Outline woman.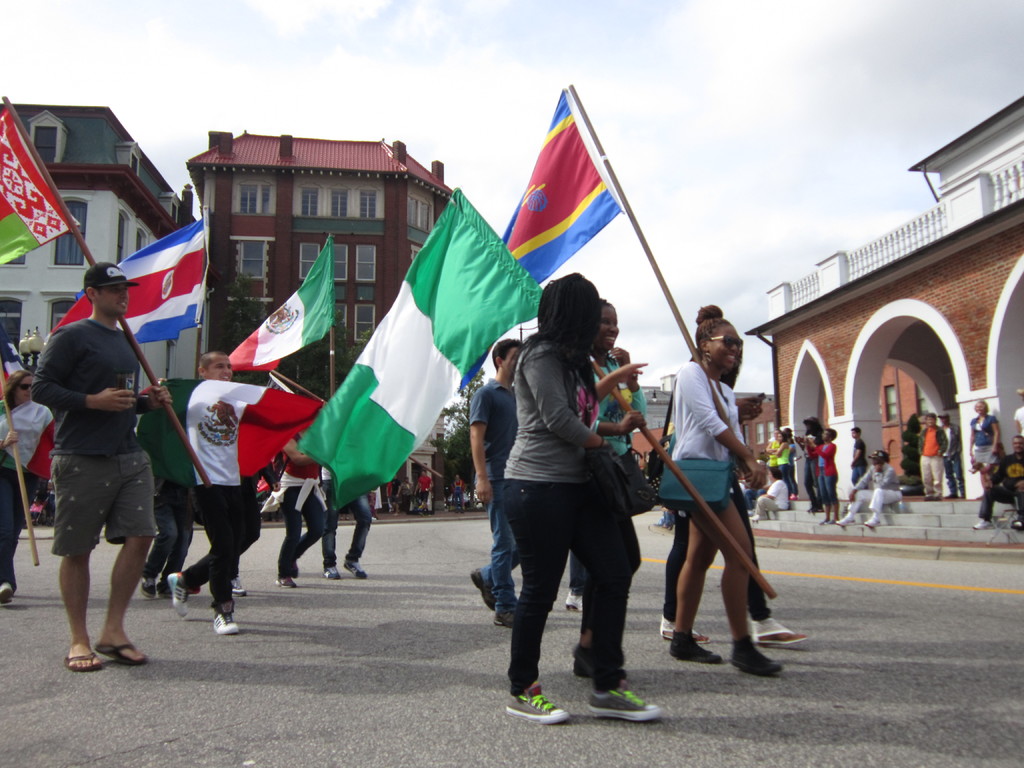
Outline: locate(0, 369, 56, 609).
